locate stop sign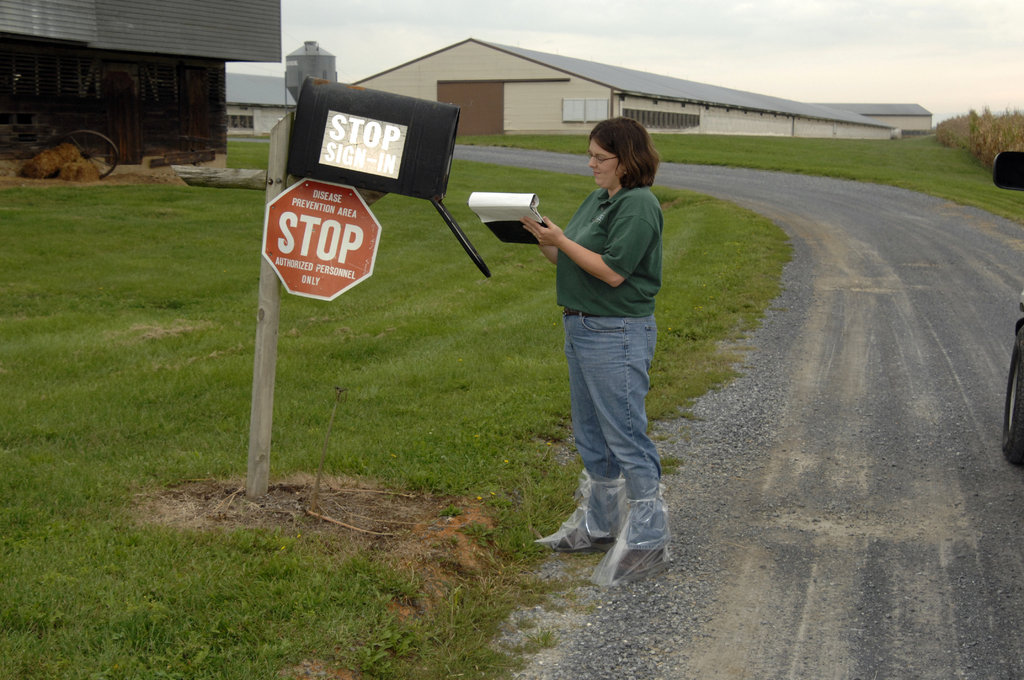
x1=259 y1=177 x2=383 y2=305
